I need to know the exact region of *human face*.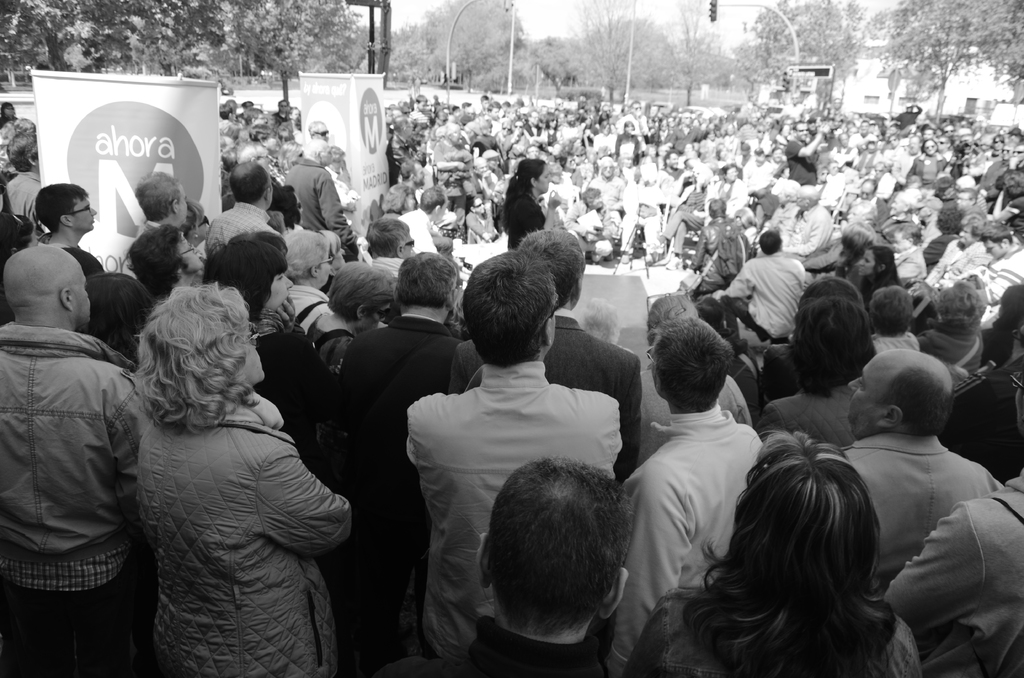
Region: {"left": 243, "top": 321, "right": 269, "bottom": 381}.
